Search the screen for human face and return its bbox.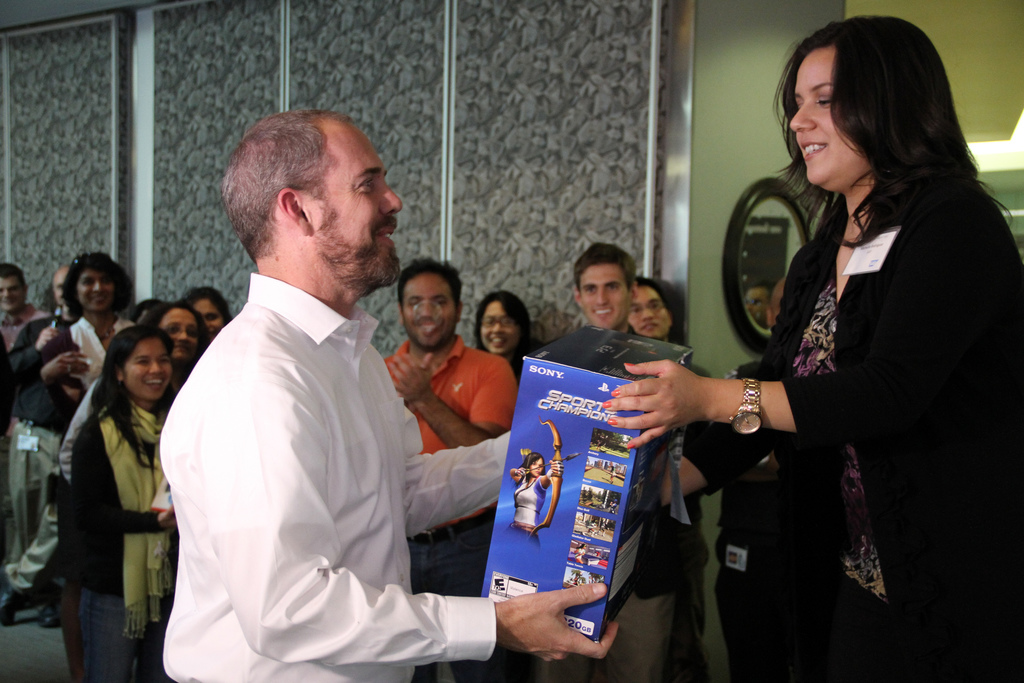
Found: 580 264 628 327.
